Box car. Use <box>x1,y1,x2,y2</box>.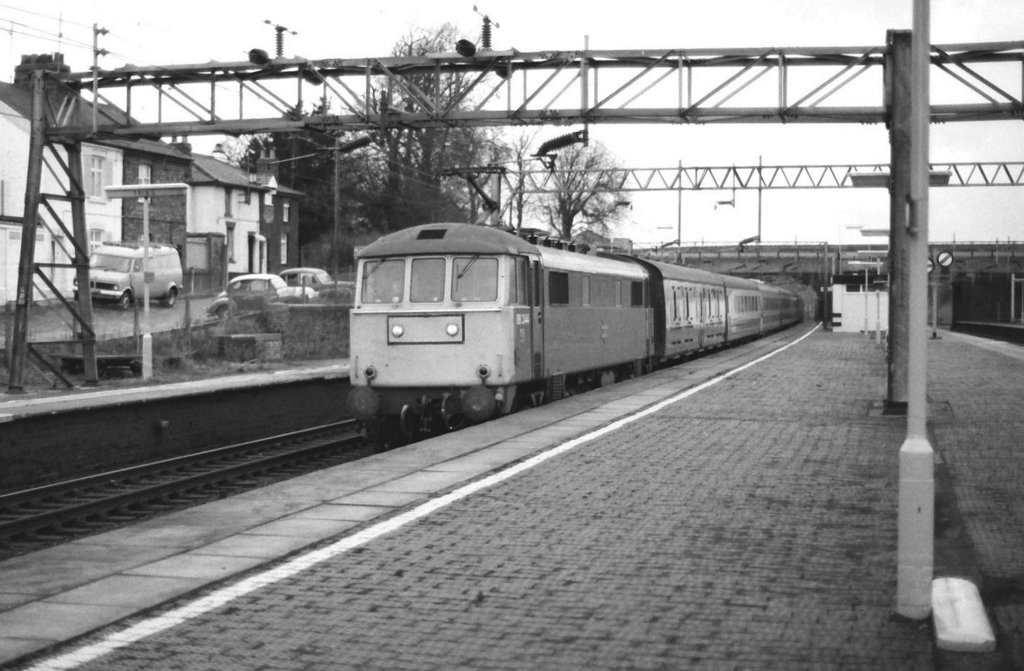
<box>87,237,183,309</box>.
